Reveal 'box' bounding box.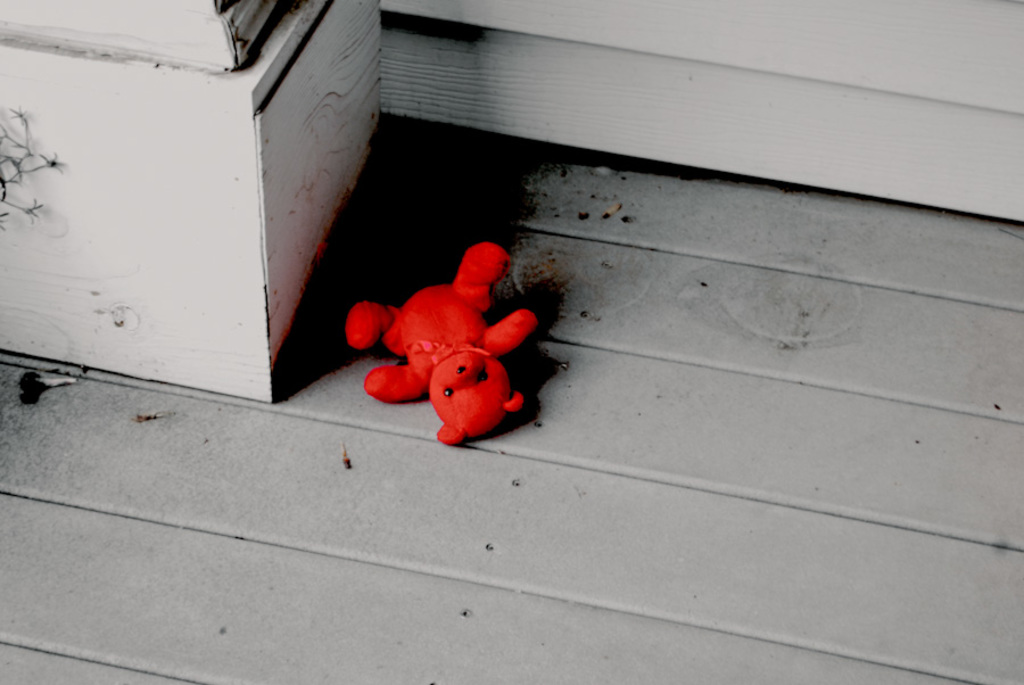
Revealed: left=0, top=0, right=287, bottom=74.
